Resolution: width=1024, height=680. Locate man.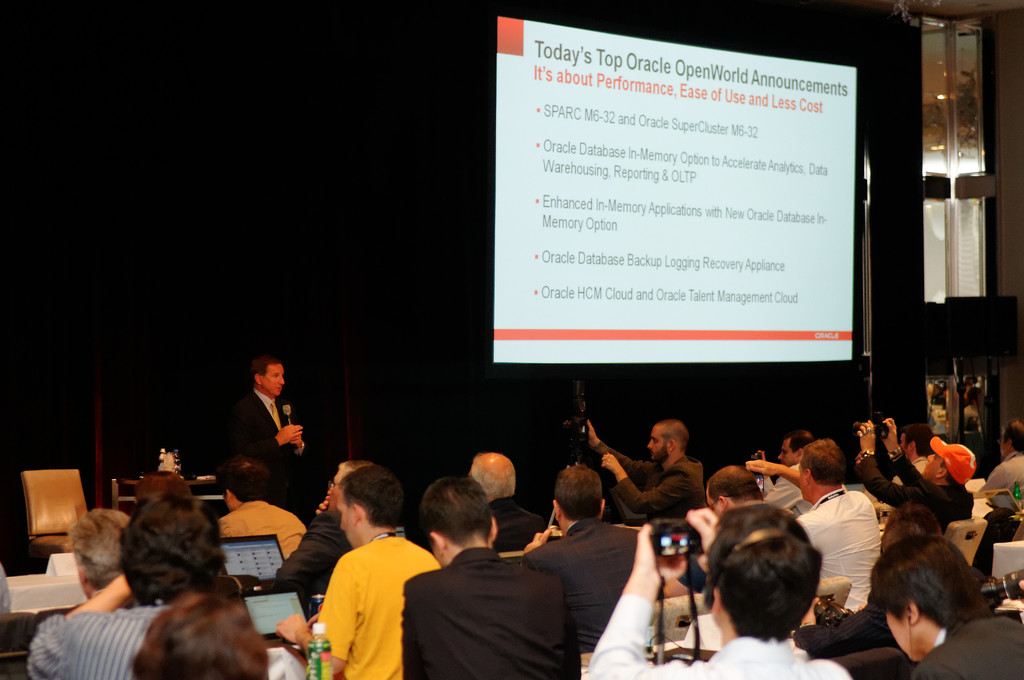
<region>748, 426, 886, 627</region>.
